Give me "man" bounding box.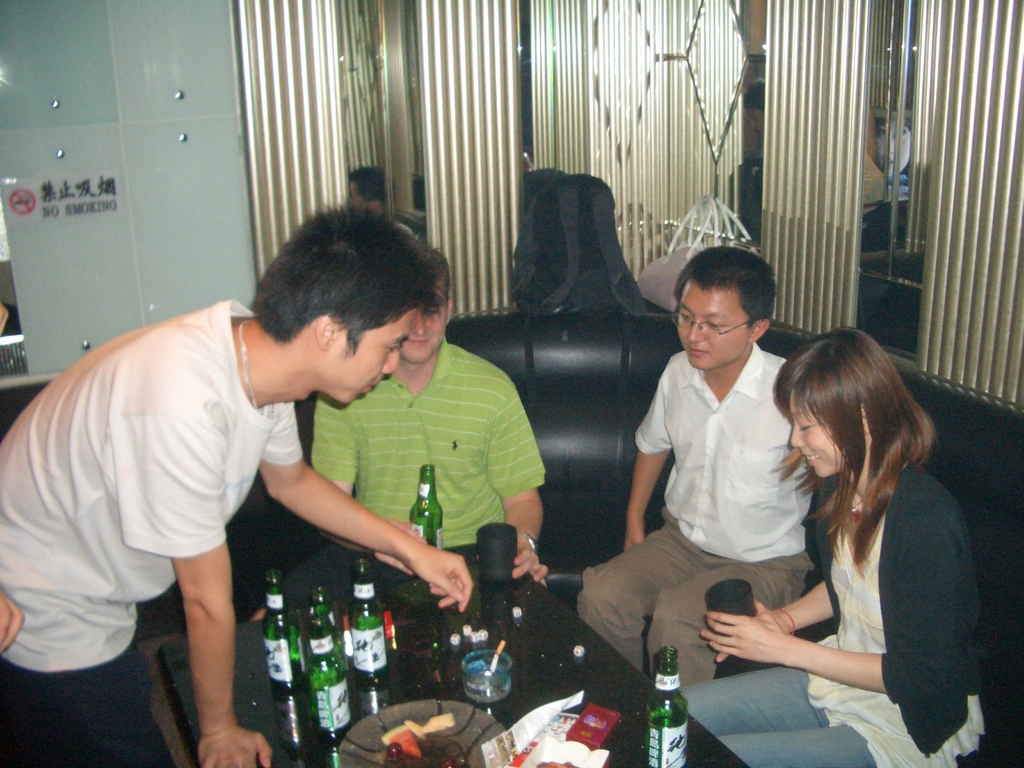
(left=0, top=189, right=472, bottom=767).
